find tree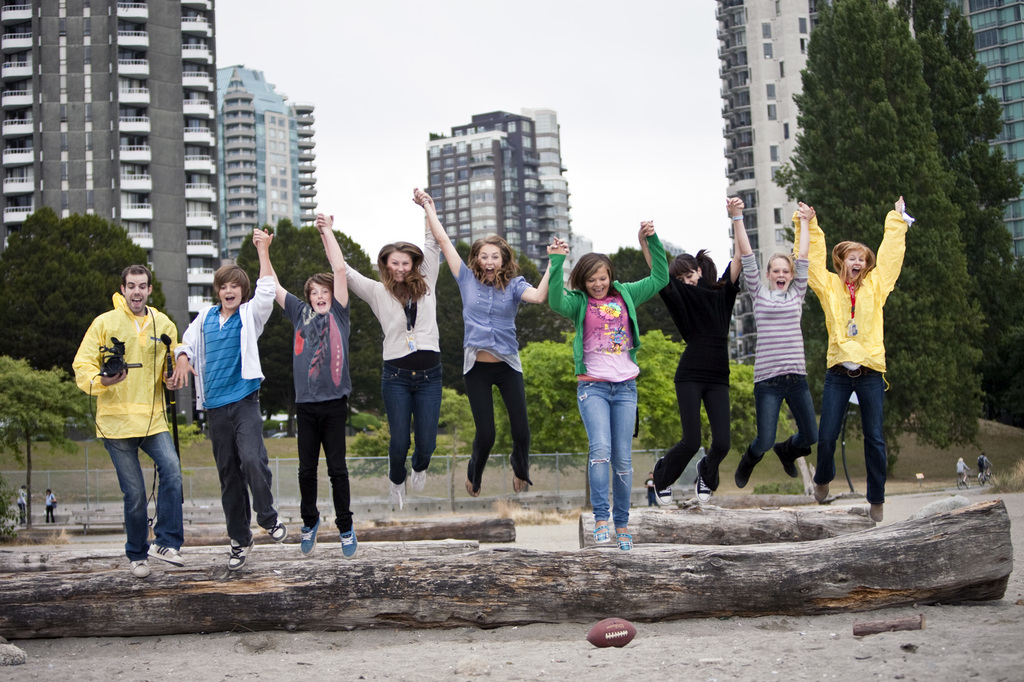
box(0, 353, 105, 534)
